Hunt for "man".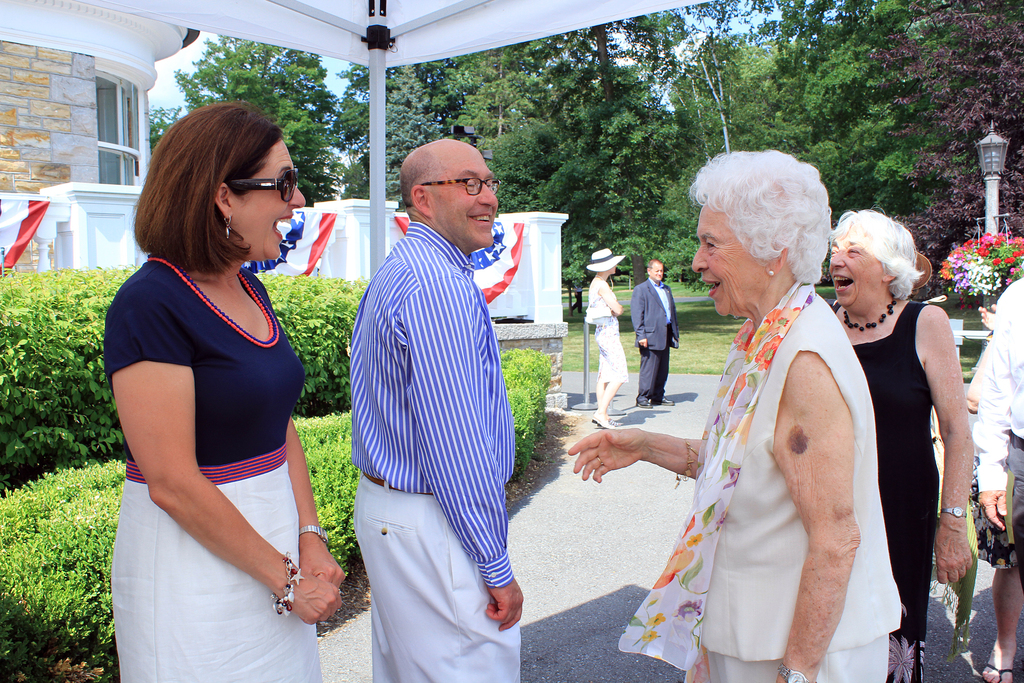
Hunted down at bbox=(631, 259, 682, 409).
